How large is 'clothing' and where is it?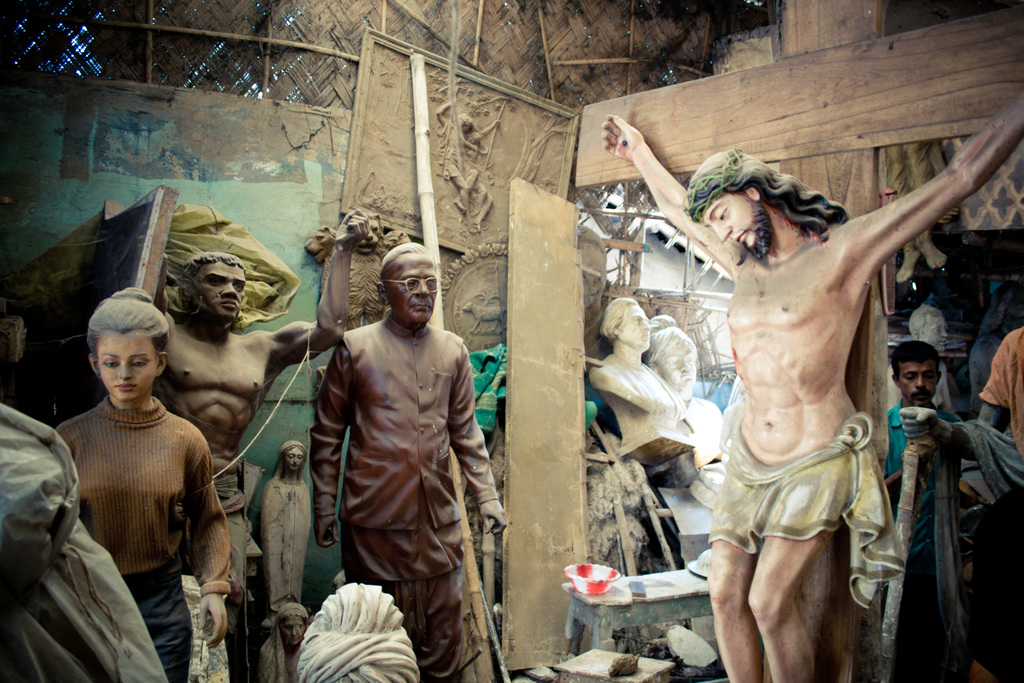
Bounding box: 883,399,909,478.
